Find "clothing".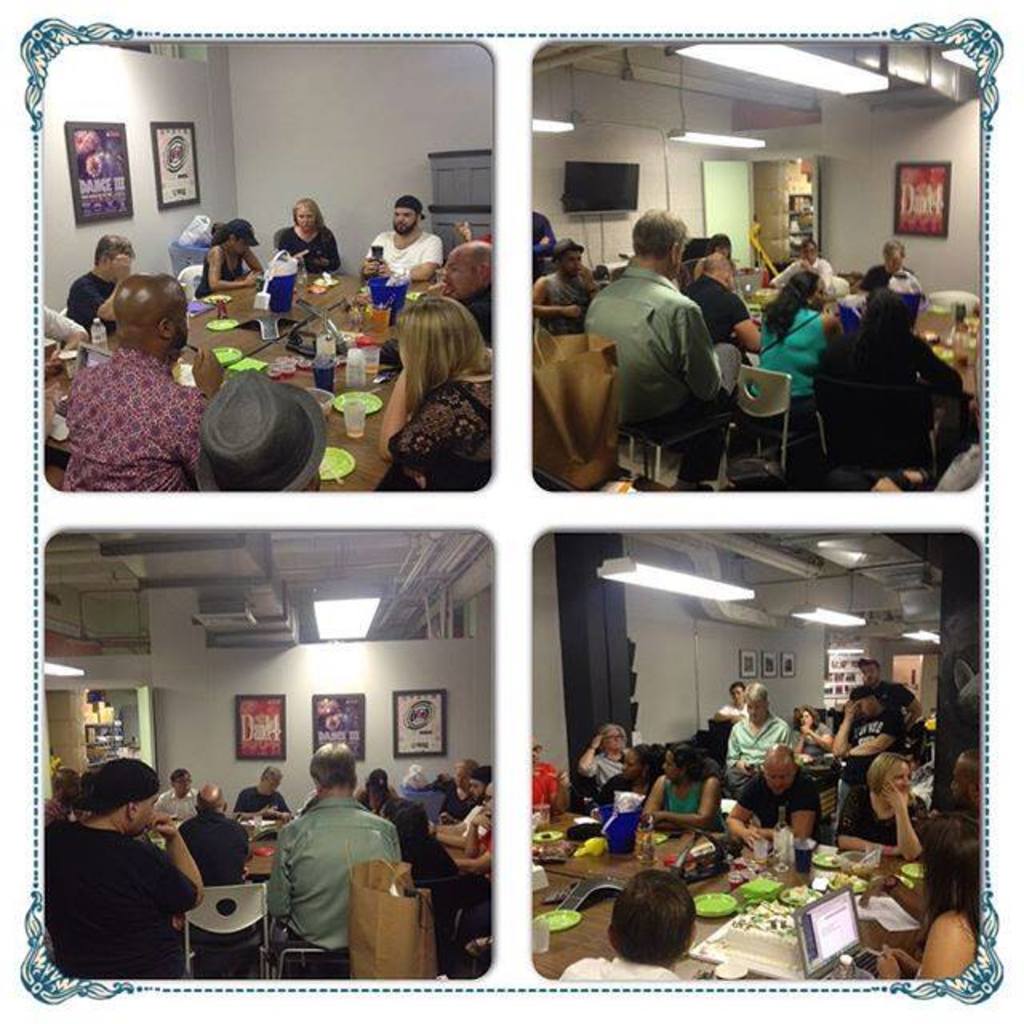
bbox=[53, 814, 200, 981].
